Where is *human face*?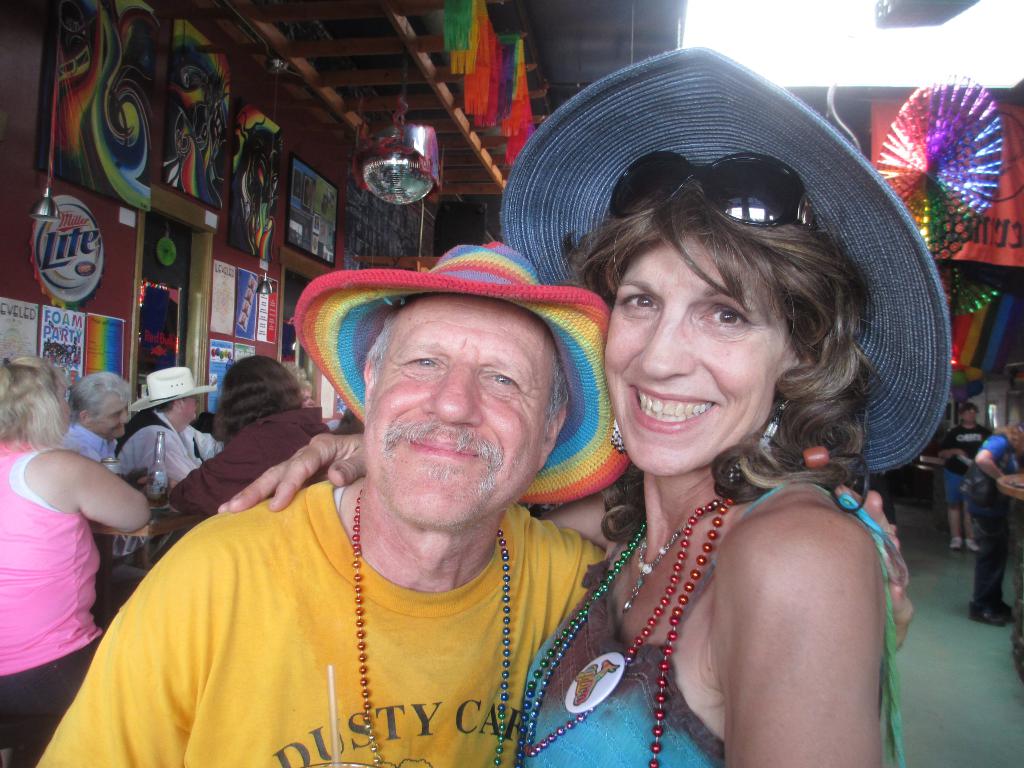
select_region(604, 240, 804, 462).
